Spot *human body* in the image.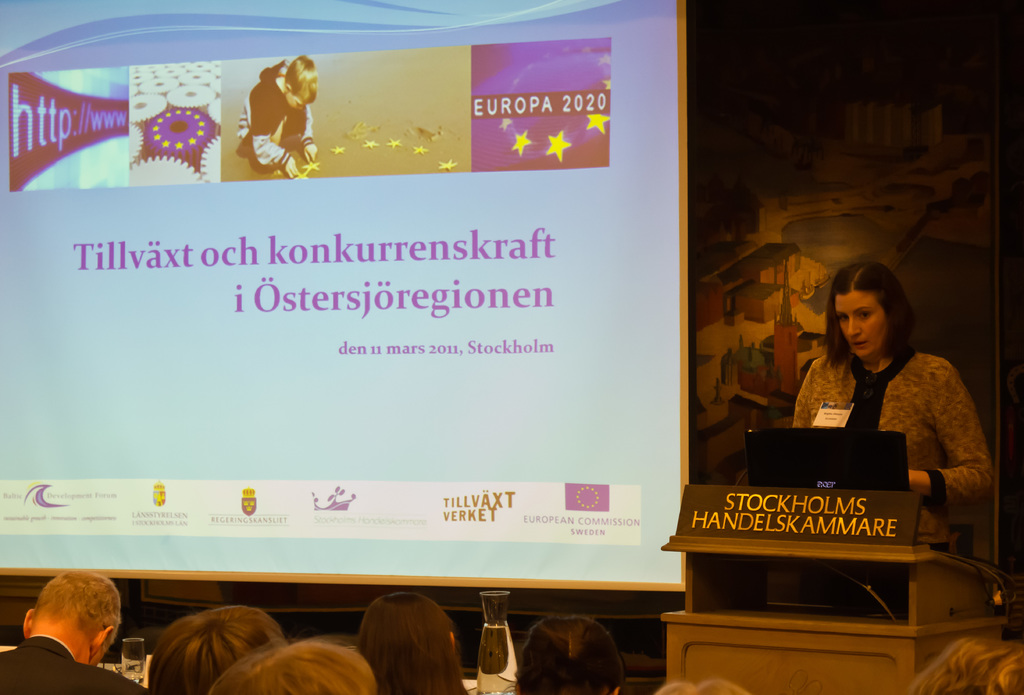
*human body* found at region(234, 74, 321, 176).
